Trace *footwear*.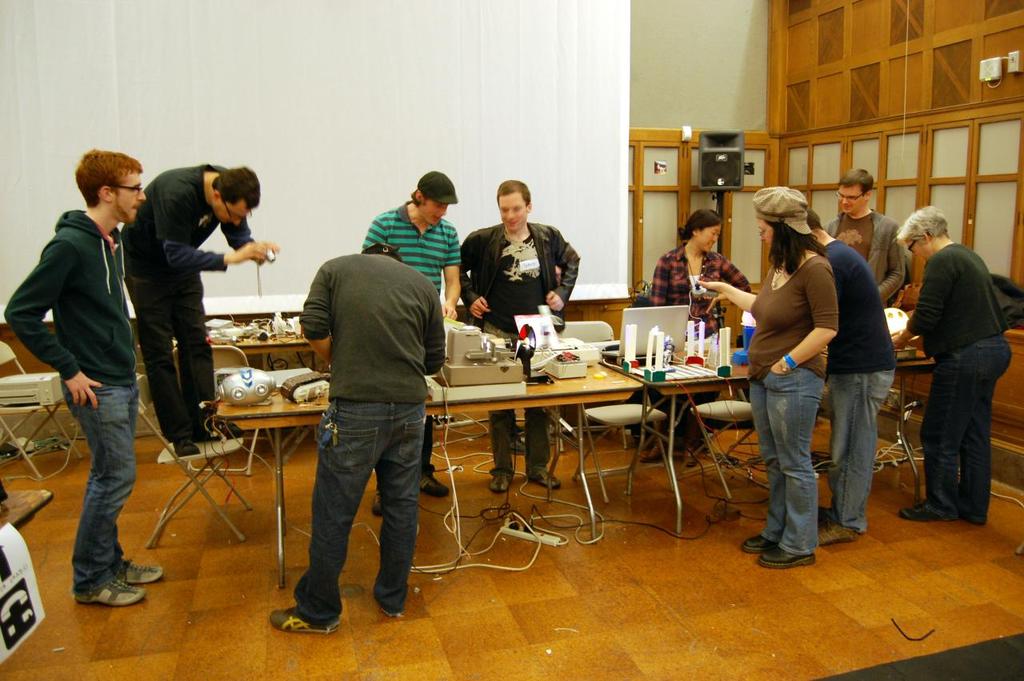
Traced to locate(958, 503, 990, 526).
